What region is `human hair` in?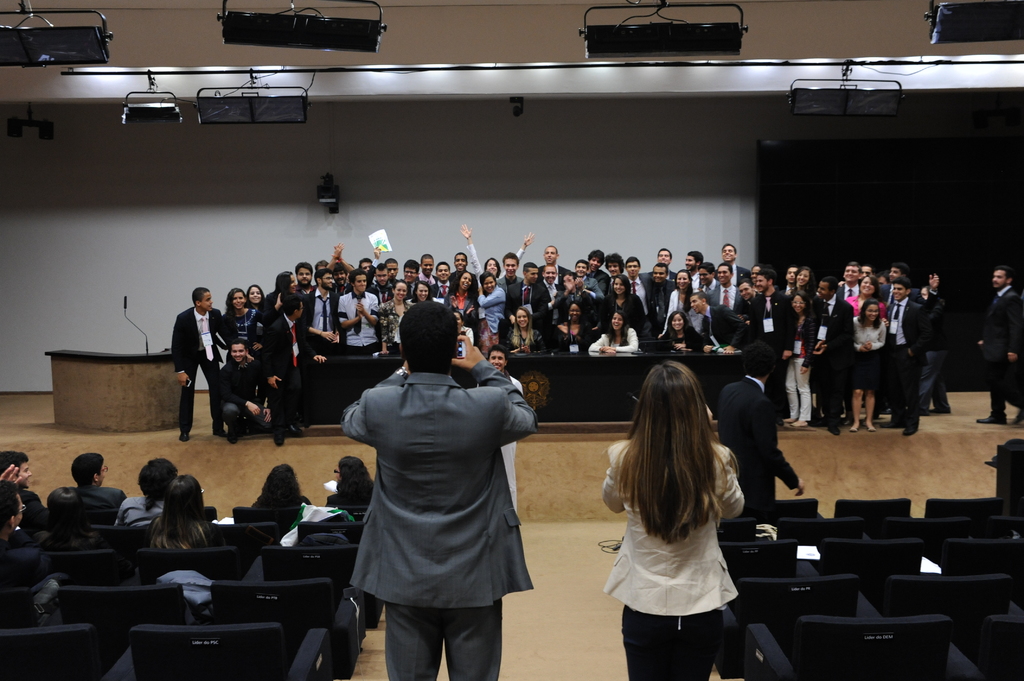
pyautogui.locateOnScreen(0, 449, 24, 476).
